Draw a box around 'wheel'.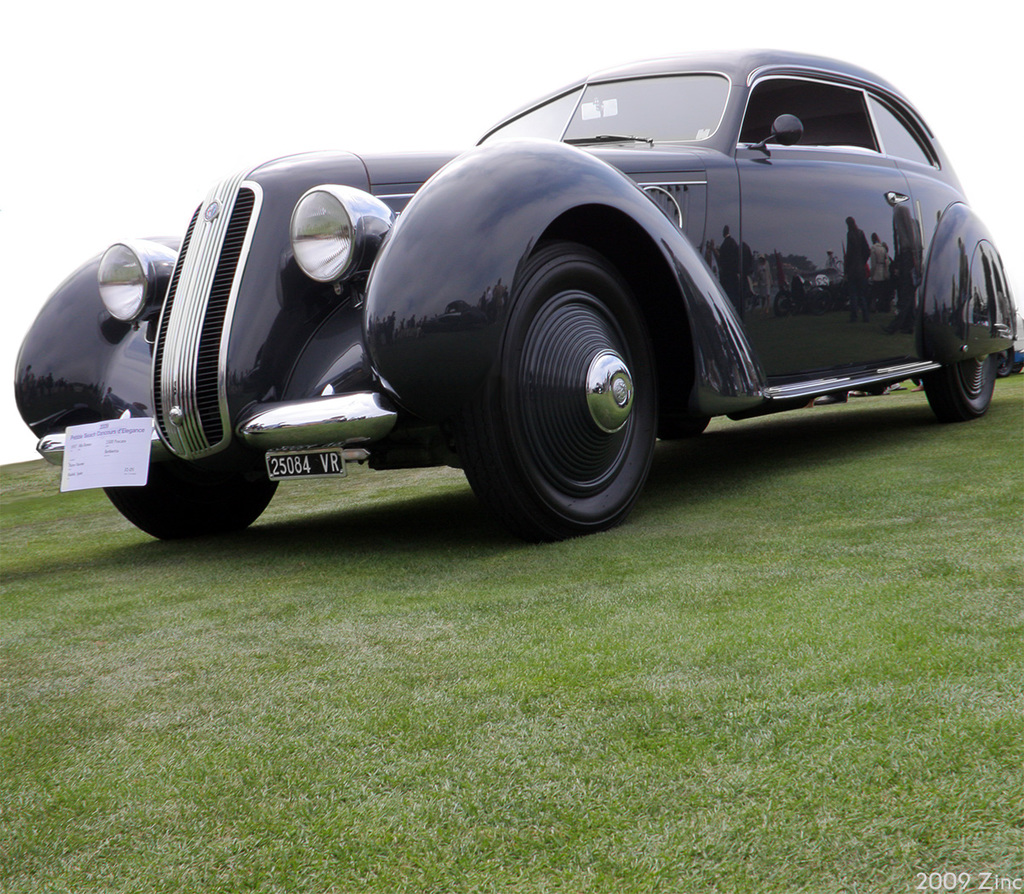
BBox(995, 354, 1012, 378).
